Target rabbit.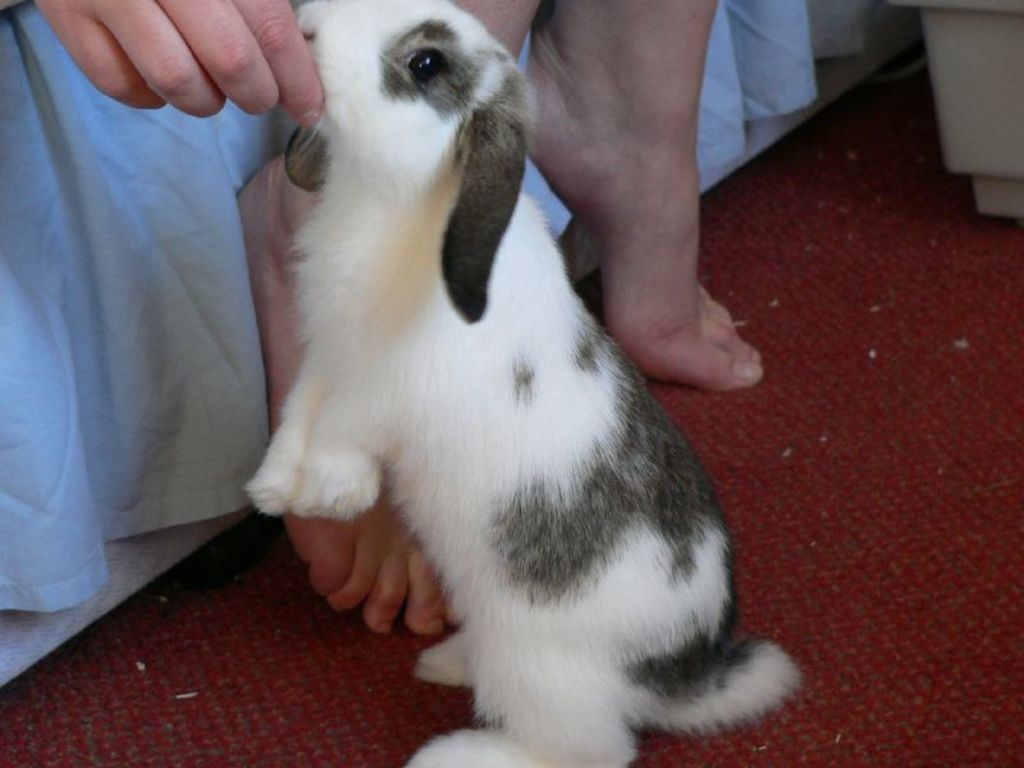
Target region: rect(241, 0, 797, 767).
